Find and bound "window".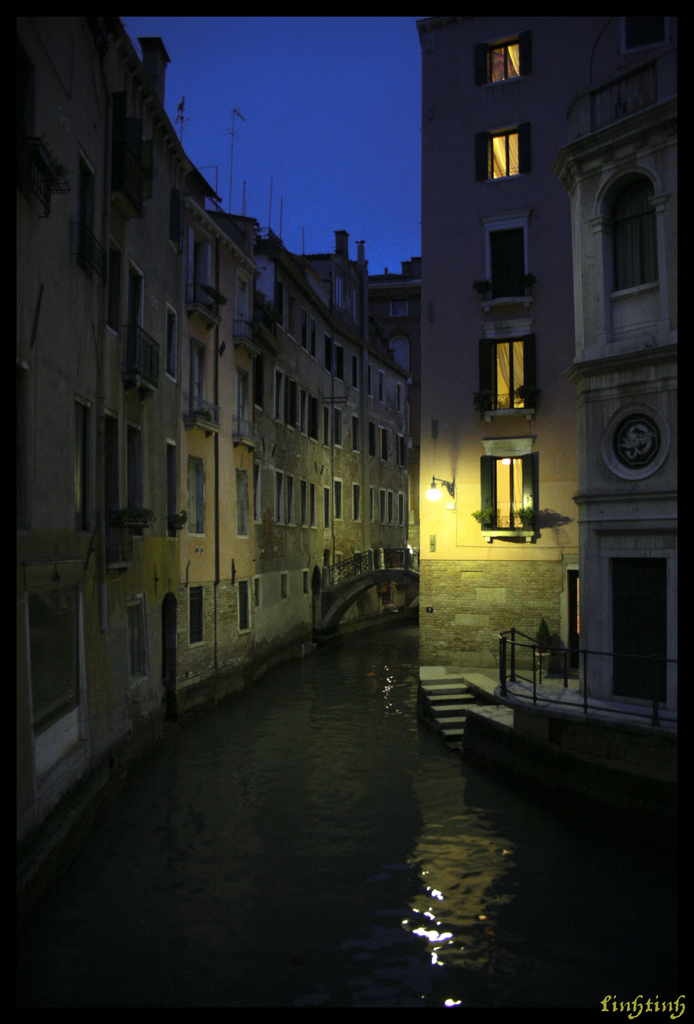
Bound: x1=478, y1=28, x2=535, y2=87.
